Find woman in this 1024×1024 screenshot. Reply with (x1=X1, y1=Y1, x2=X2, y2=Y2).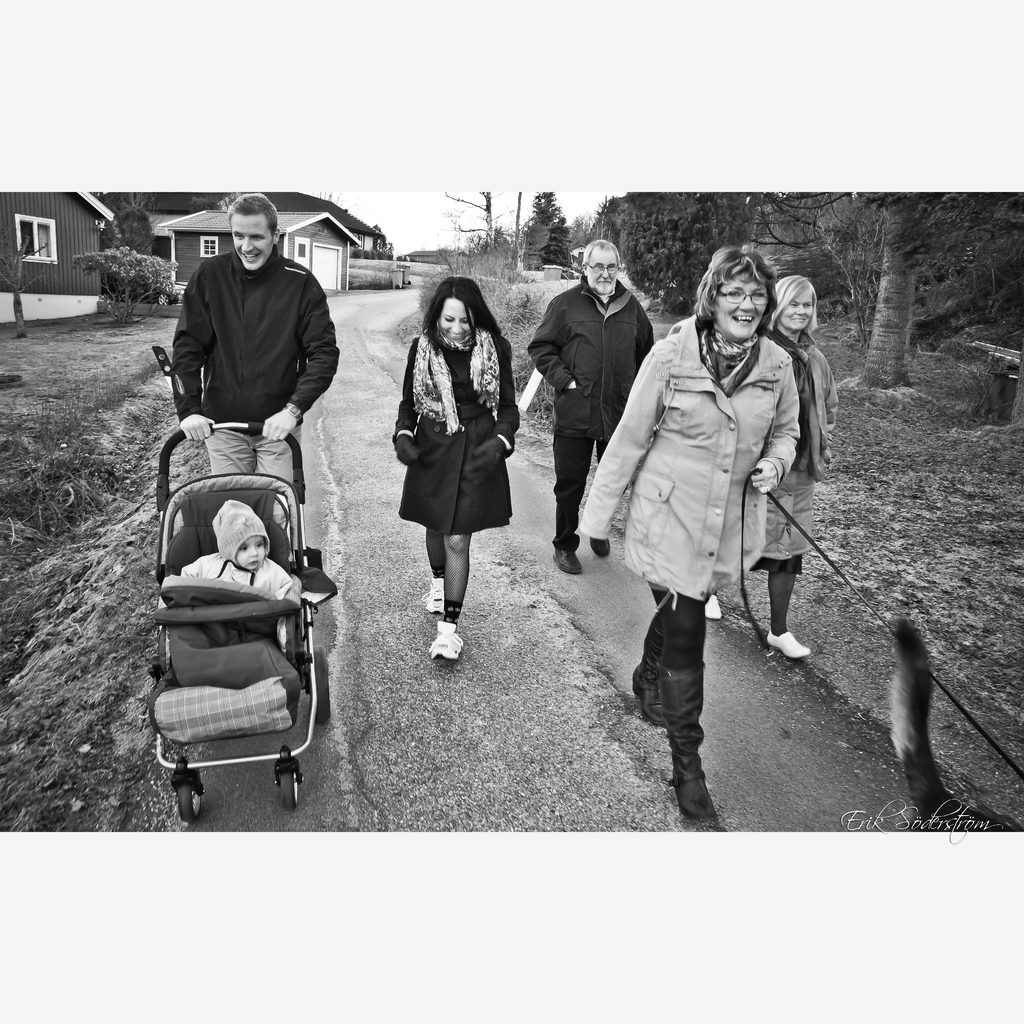
(x1=385, y1=281, x2=524, y2=635).
